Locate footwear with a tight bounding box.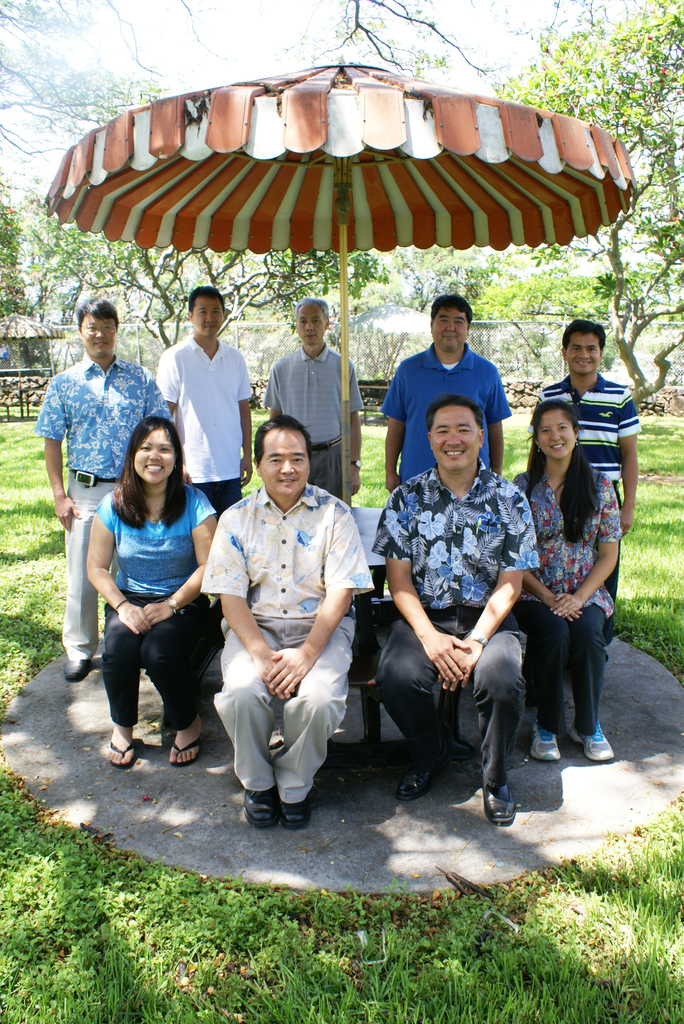
(241, 792, 280, 830).
